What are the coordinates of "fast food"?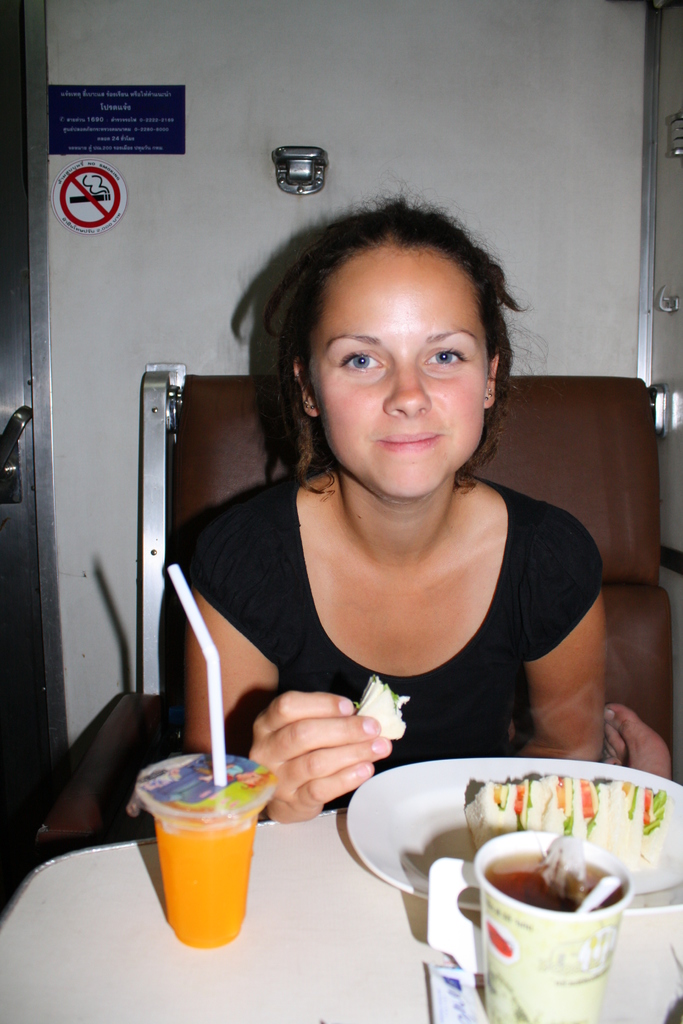
box=[463, 770, 666, 877].
